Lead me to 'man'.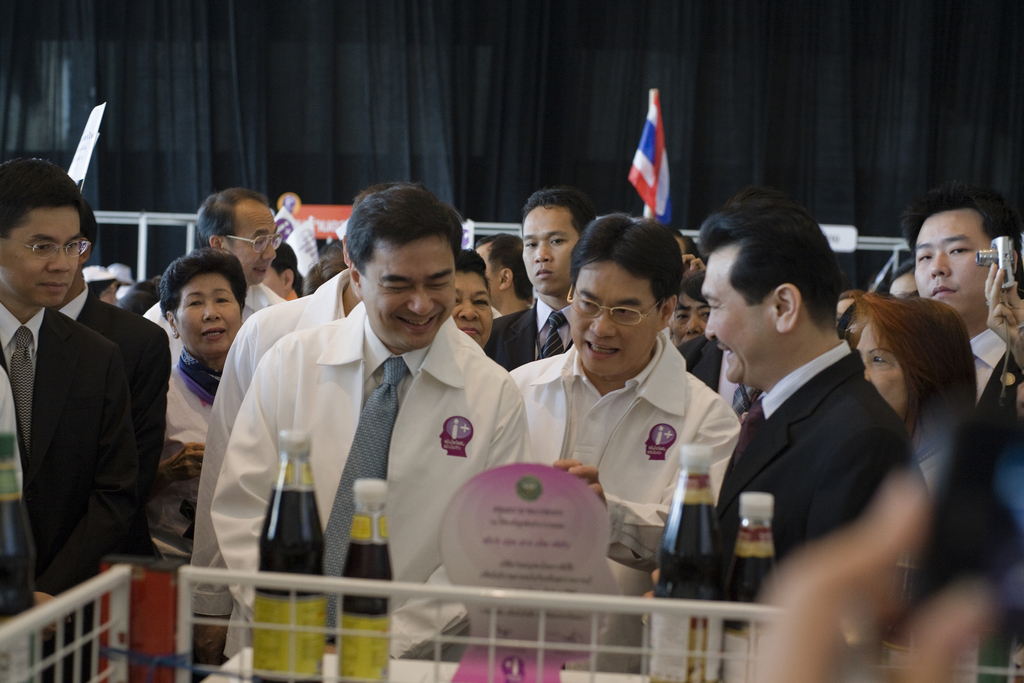
Lead to 492/183/580/374.
